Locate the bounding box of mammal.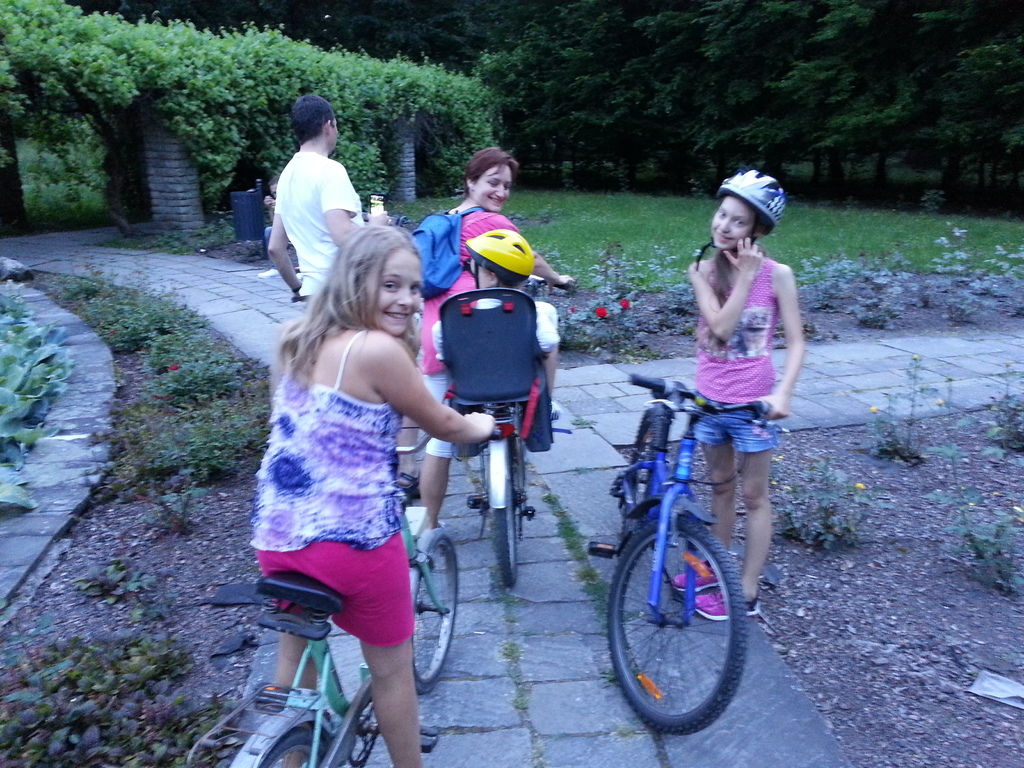
Bounding box: box=[257, 175, 298, 277].
